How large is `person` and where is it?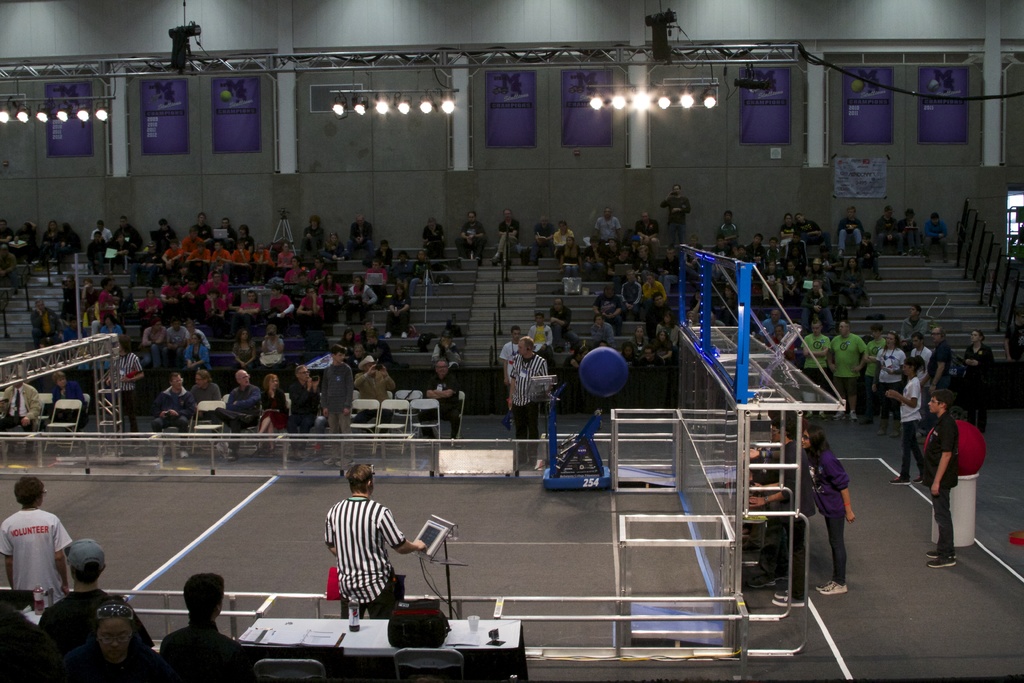
Bounding box: (left=287, top=360, right=319, bottom=447).
